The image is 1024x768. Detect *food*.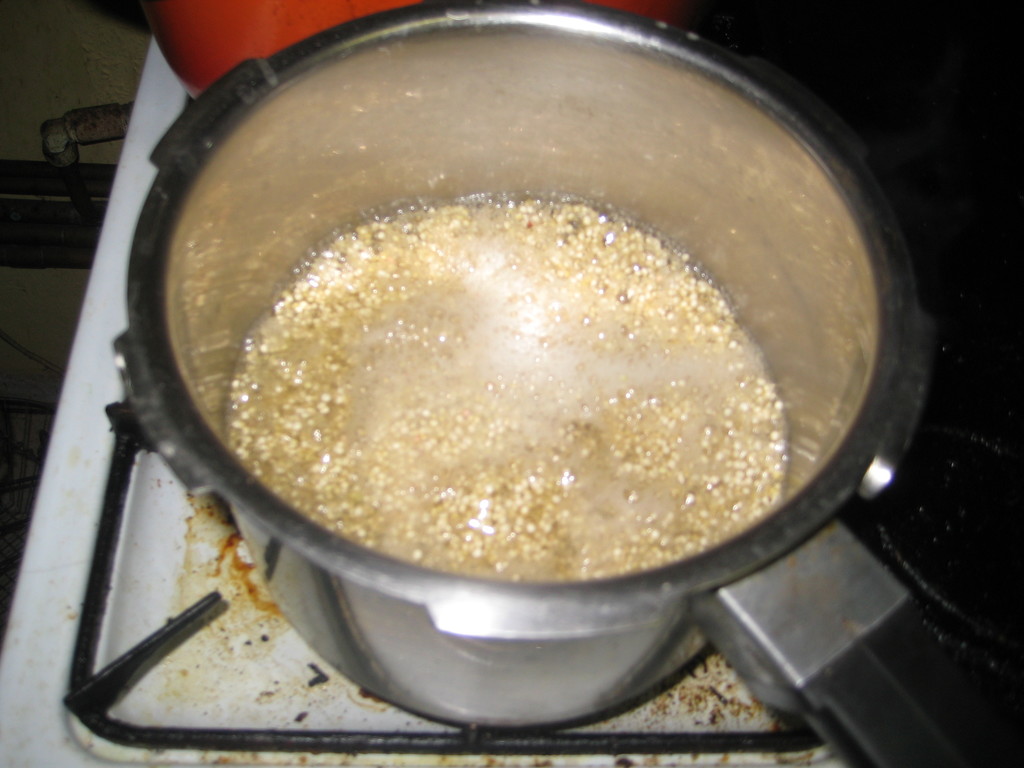
Detection: box(250, 182, 794, 599).
